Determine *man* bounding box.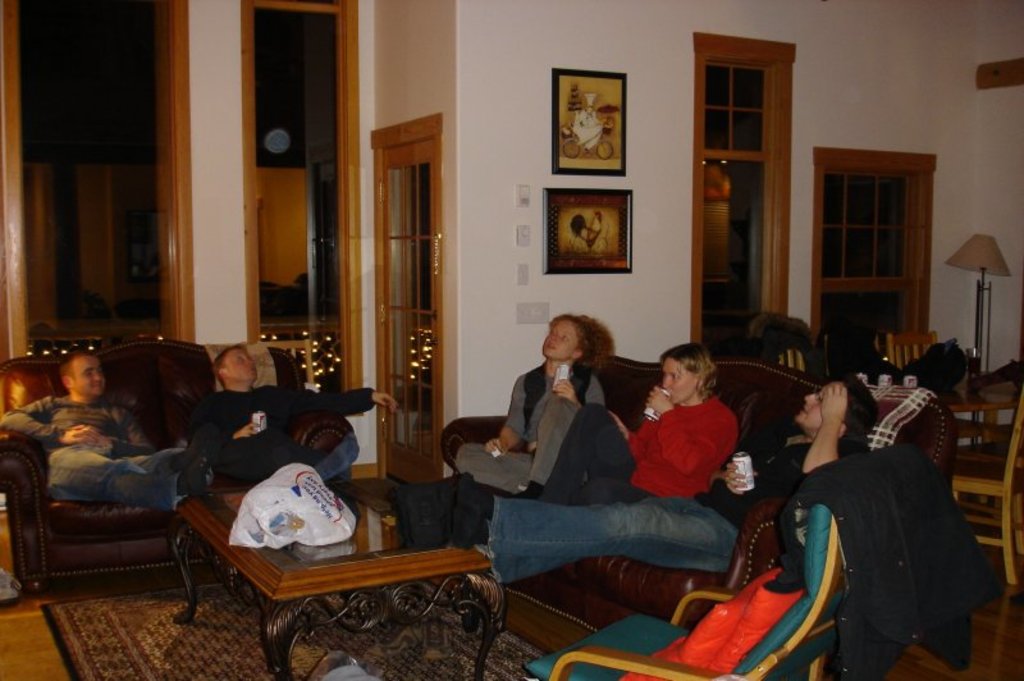
Determined: select_region(195, 335, 396, 483).
